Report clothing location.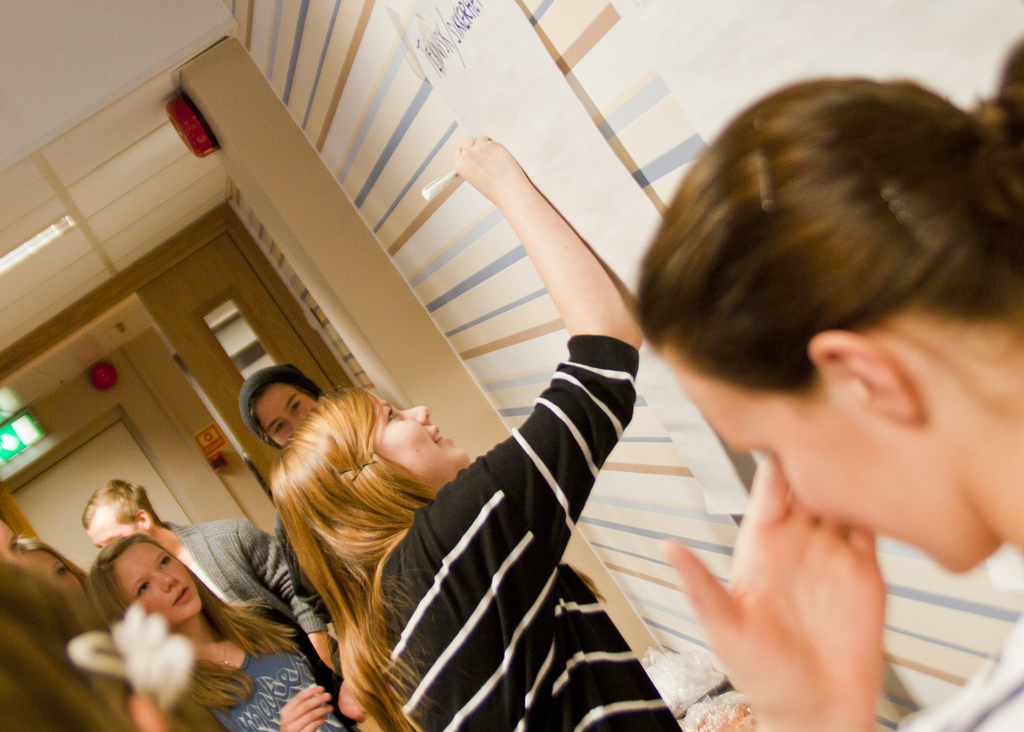
Report: 155:524:344:677.
